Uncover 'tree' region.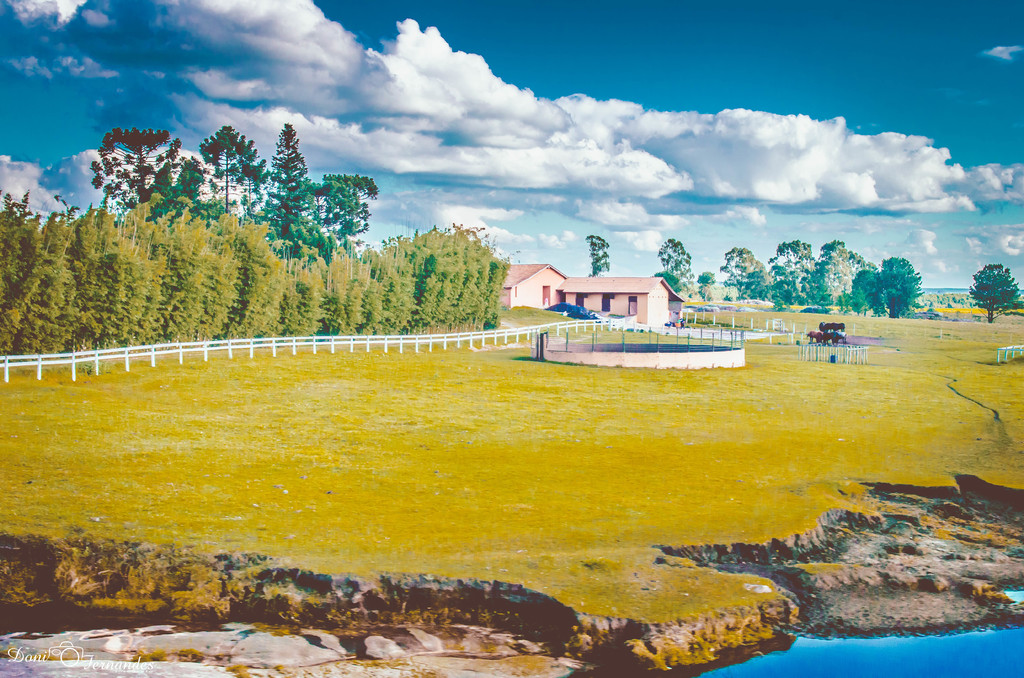
Uncovered: 970:262:1023:324.
